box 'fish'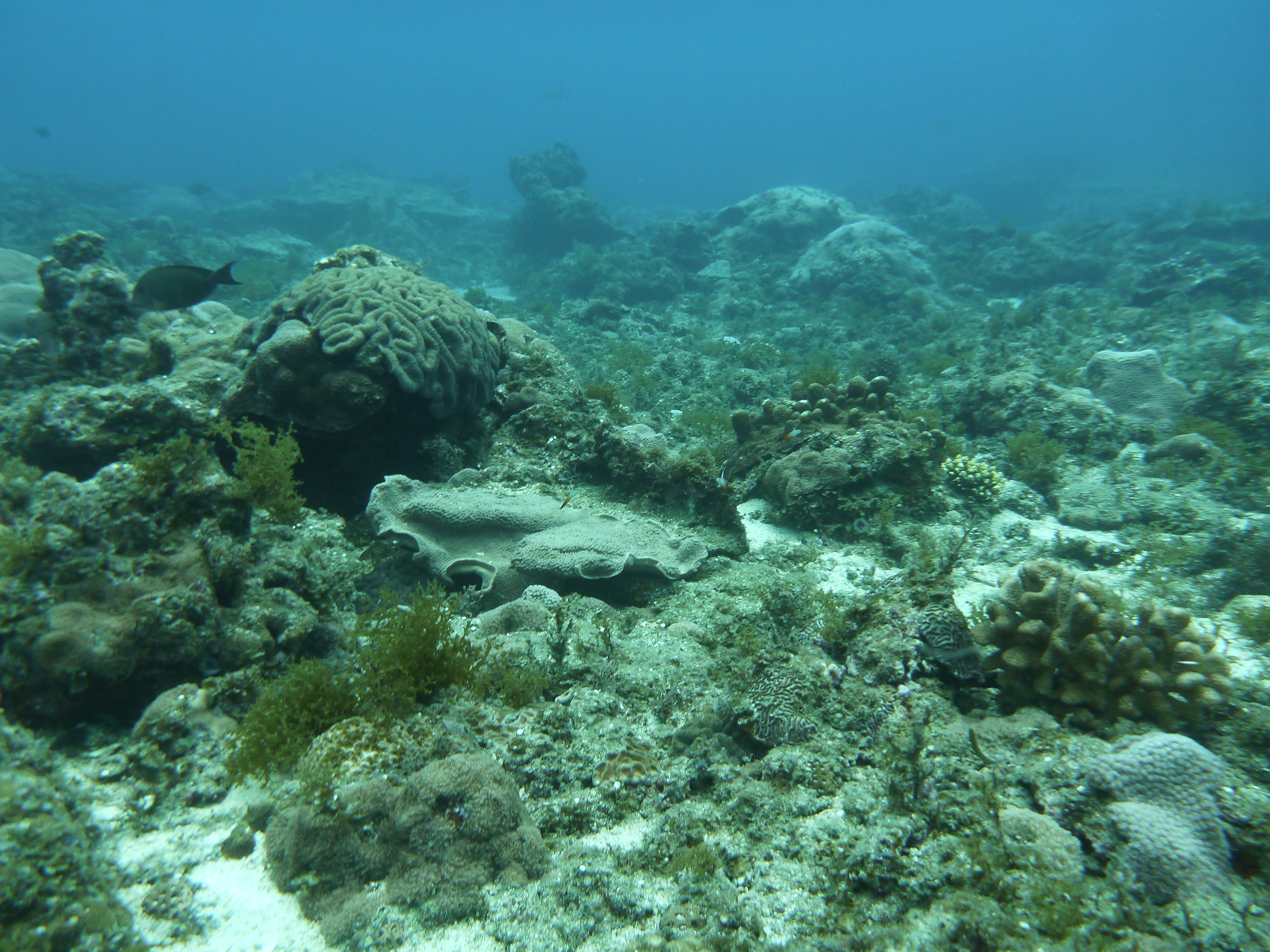
left=33, top=77, right=75, bottom=102
